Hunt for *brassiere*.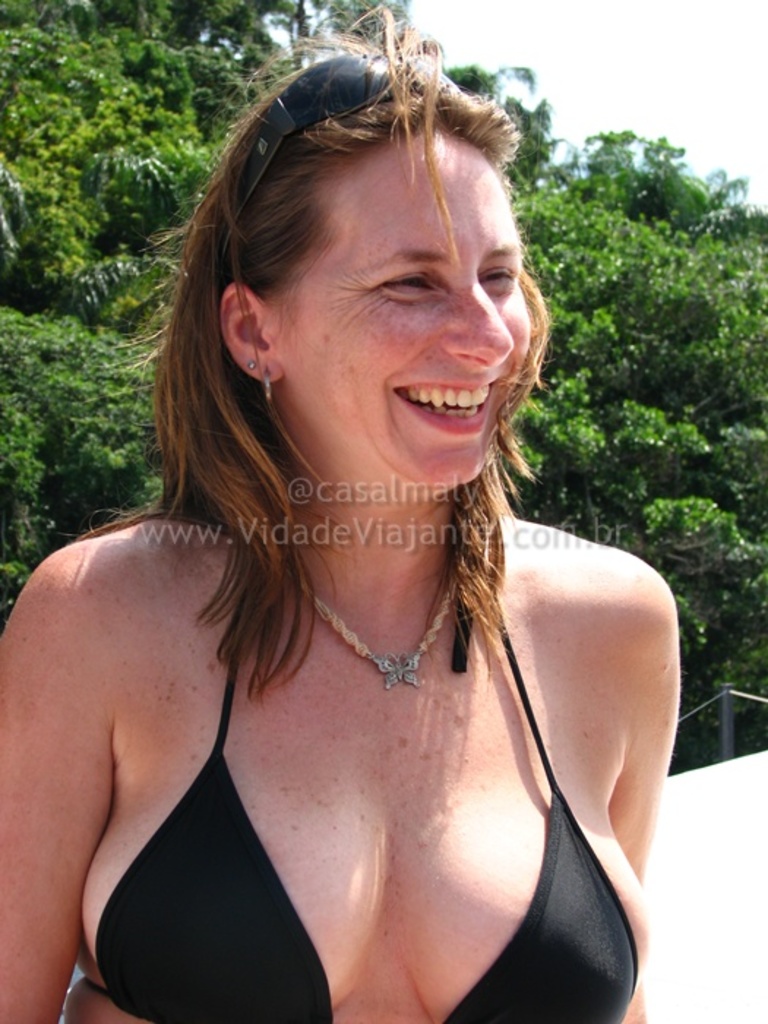
Hunted down at bbox=(69, 563, 635, 1023).
